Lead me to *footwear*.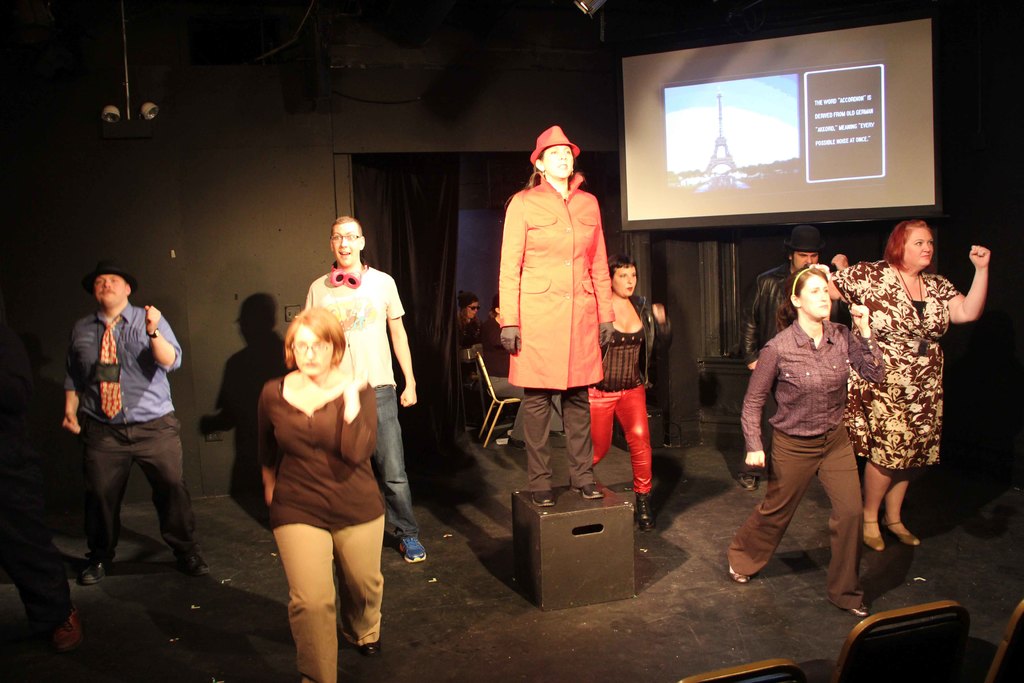
Lead to x1=532 y1=486 x2=556 y2=508.
